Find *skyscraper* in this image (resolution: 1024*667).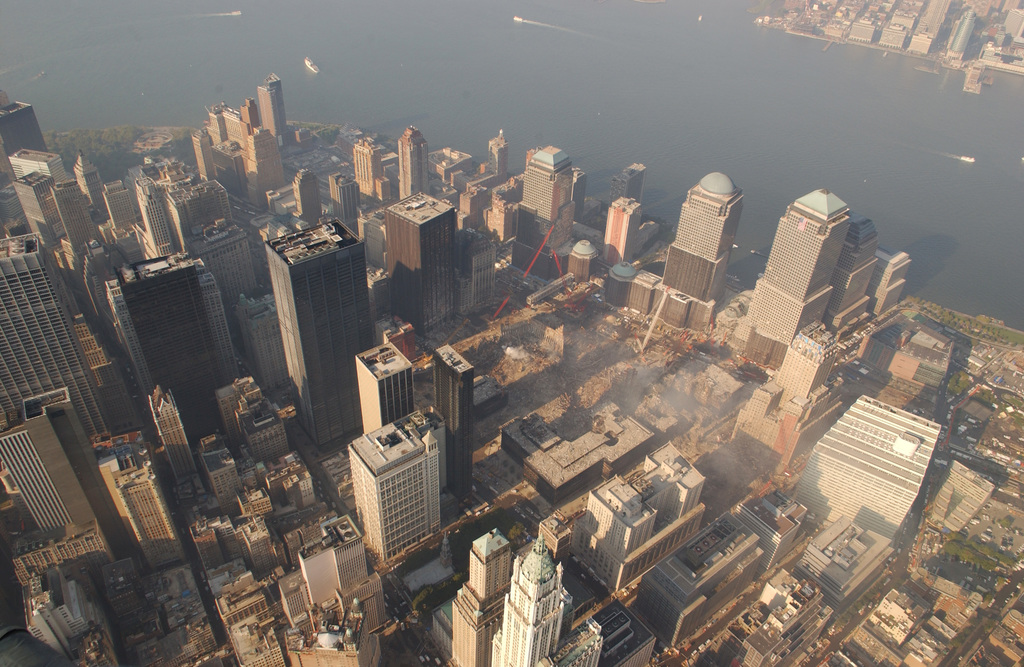
l=863, t=238, r=906, b=344.
